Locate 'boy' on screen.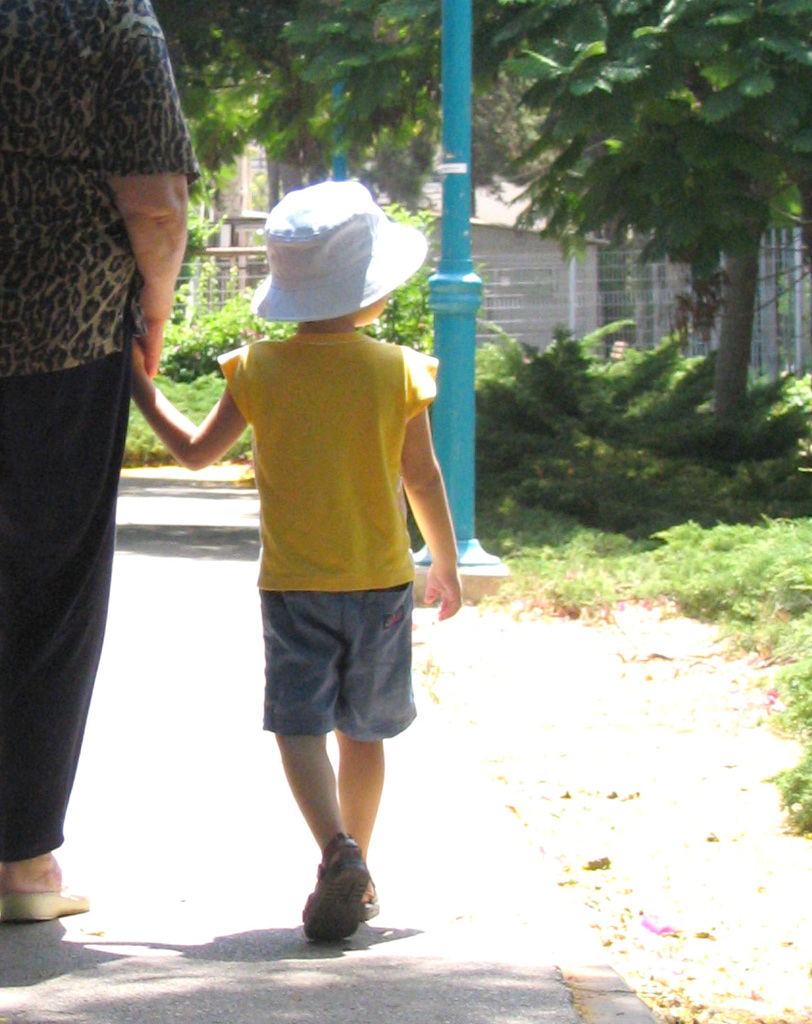
On screen at bbox(169, 188, 471, 873).
